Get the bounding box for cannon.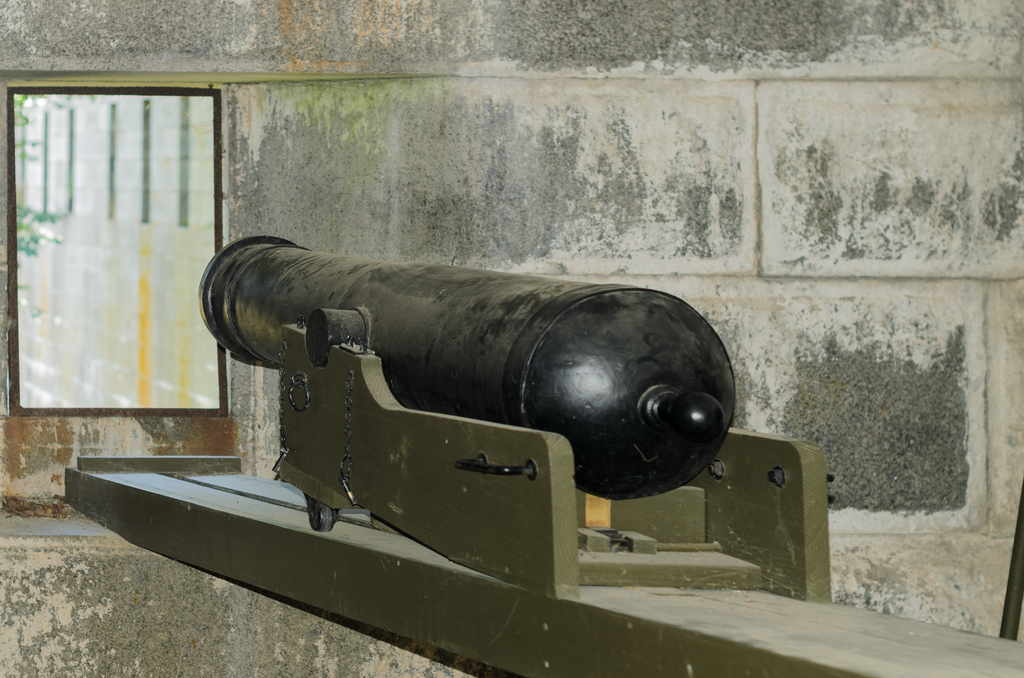
box(62, 232, 1023, 677).
